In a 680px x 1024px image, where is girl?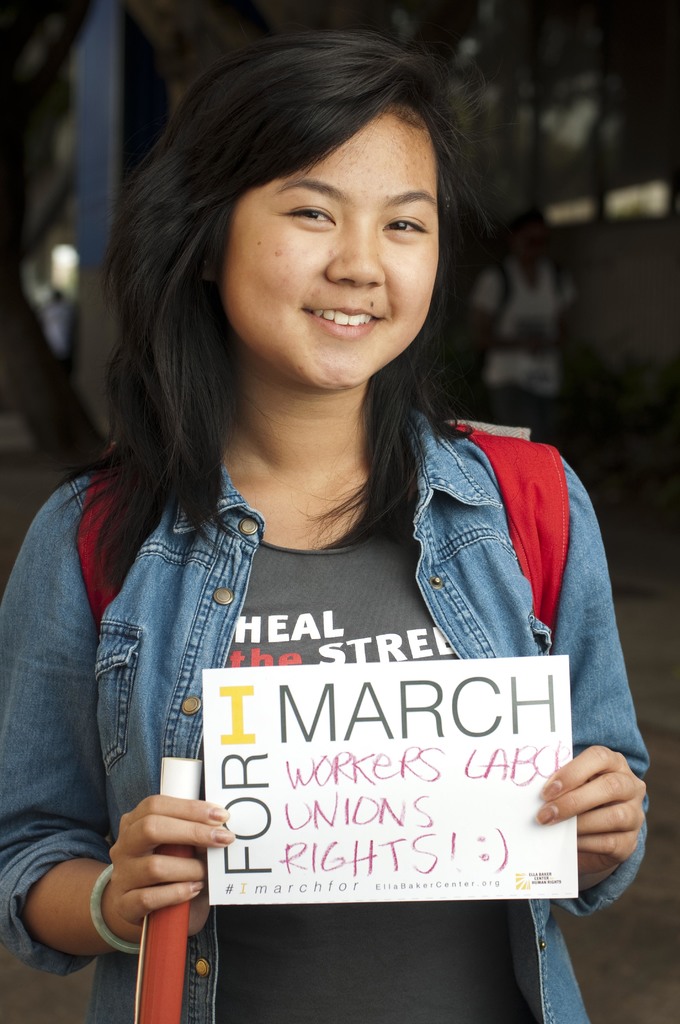
x1=0, y1=36, x2=650, y2=1023.
